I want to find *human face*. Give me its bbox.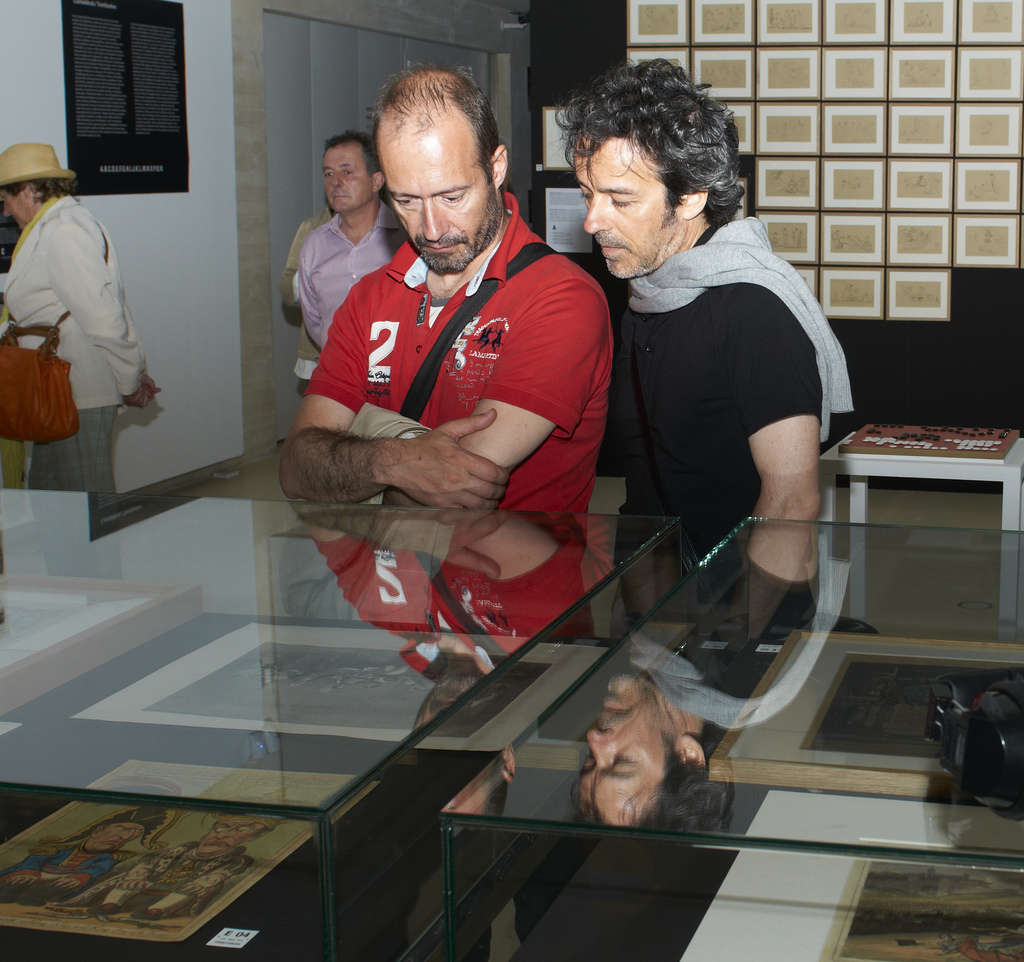
Rect(575, 677, 676, 828).
